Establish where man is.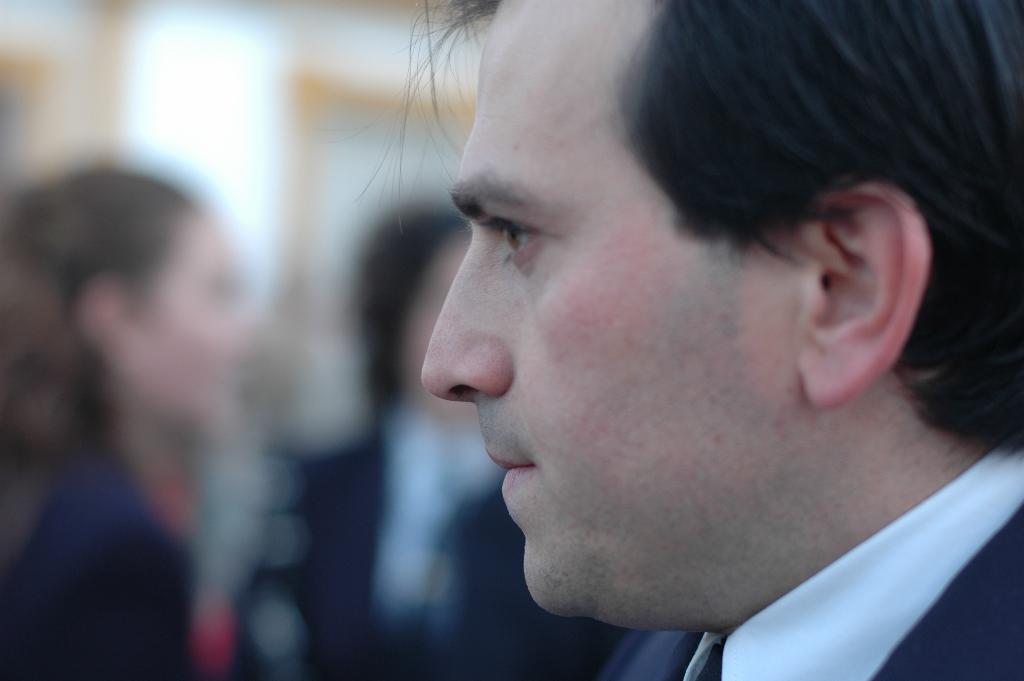
Established at detection(344, 0, 1023, 680).
